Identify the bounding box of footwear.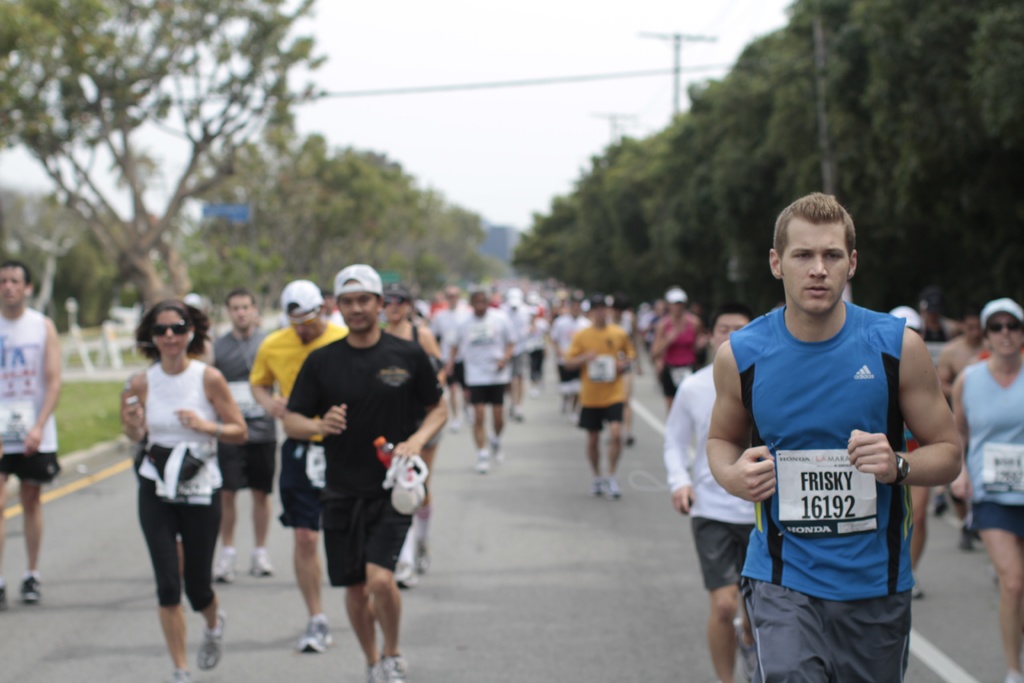
pyautogui.locateOnScreen(299, 621, 333, 650).
